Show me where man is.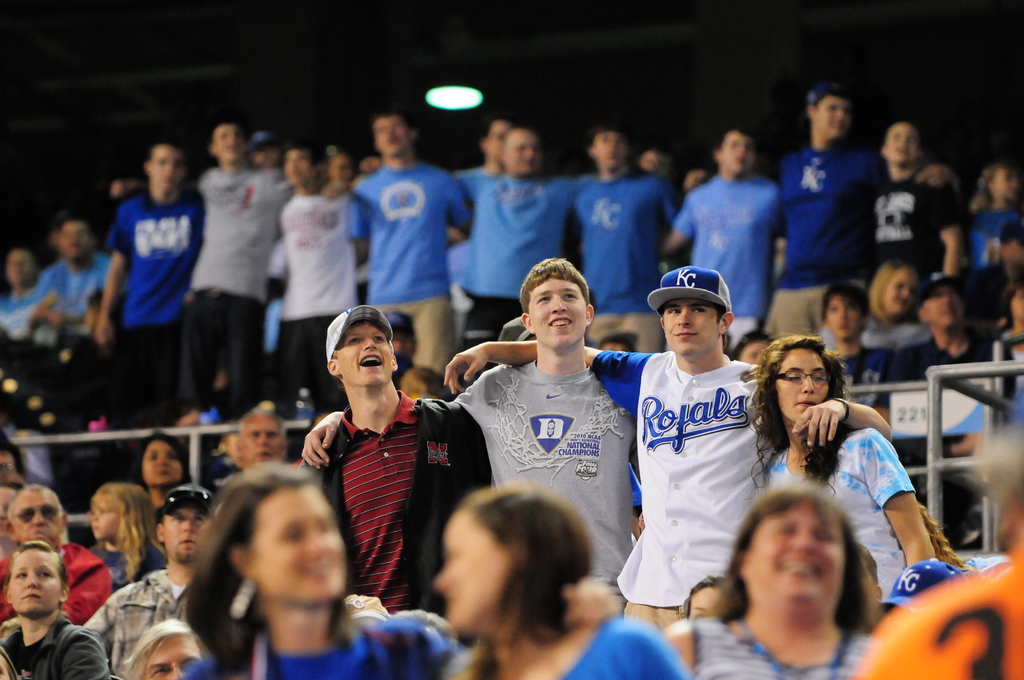
man is at detection(0, 482, 106, 627).
